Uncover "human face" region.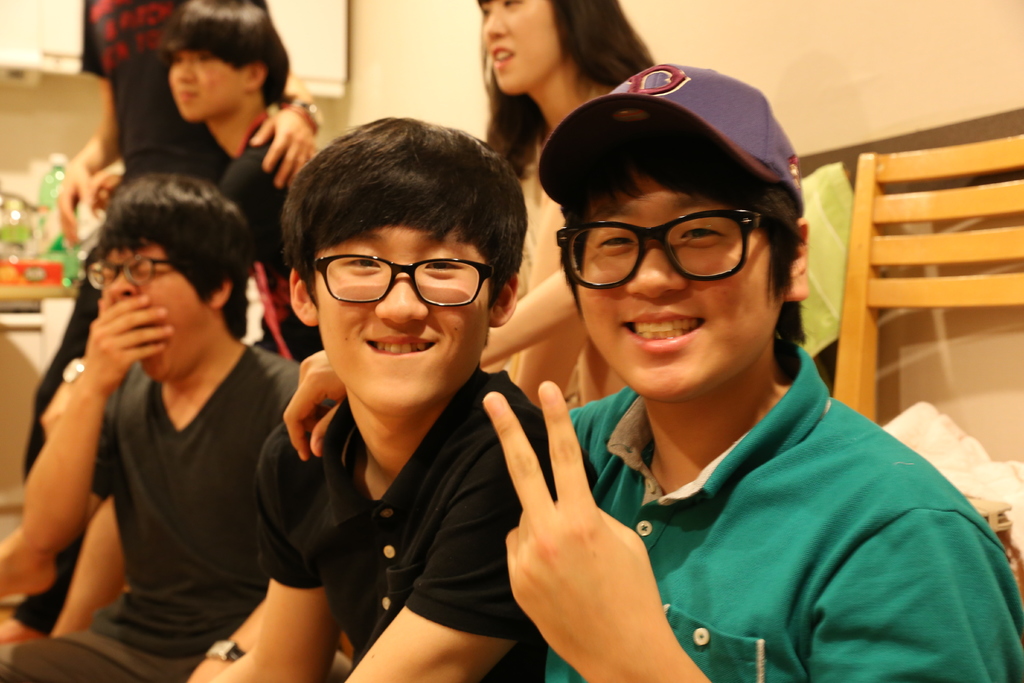
Uncovered: region(101, 240, 196, 378).
